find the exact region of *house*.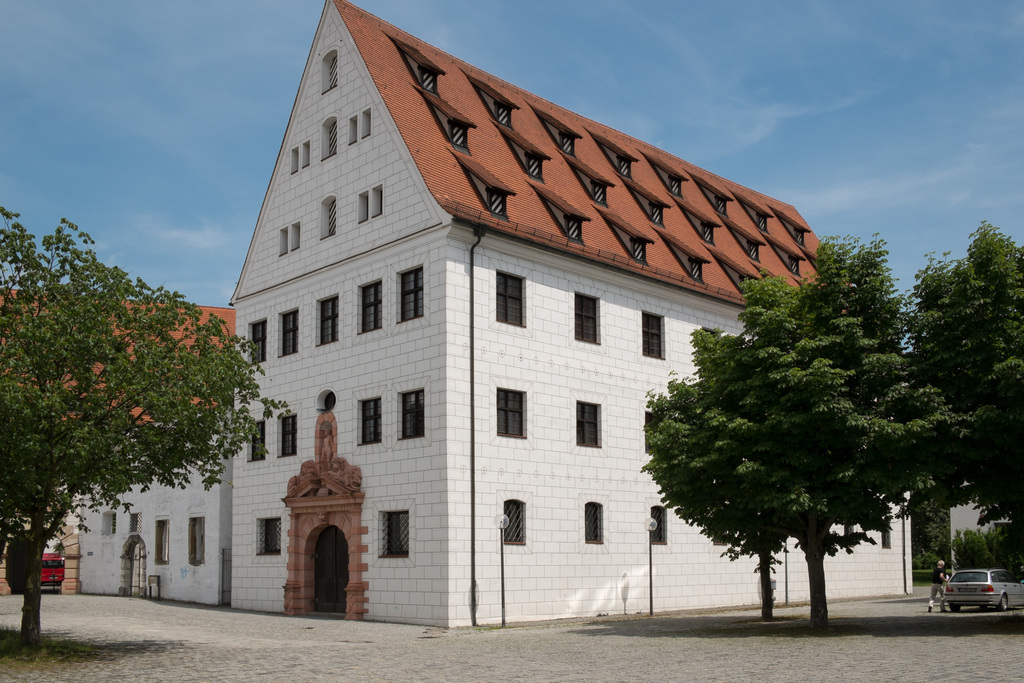
Exact region: (left=0, top=283, right=238, bottom=605).
